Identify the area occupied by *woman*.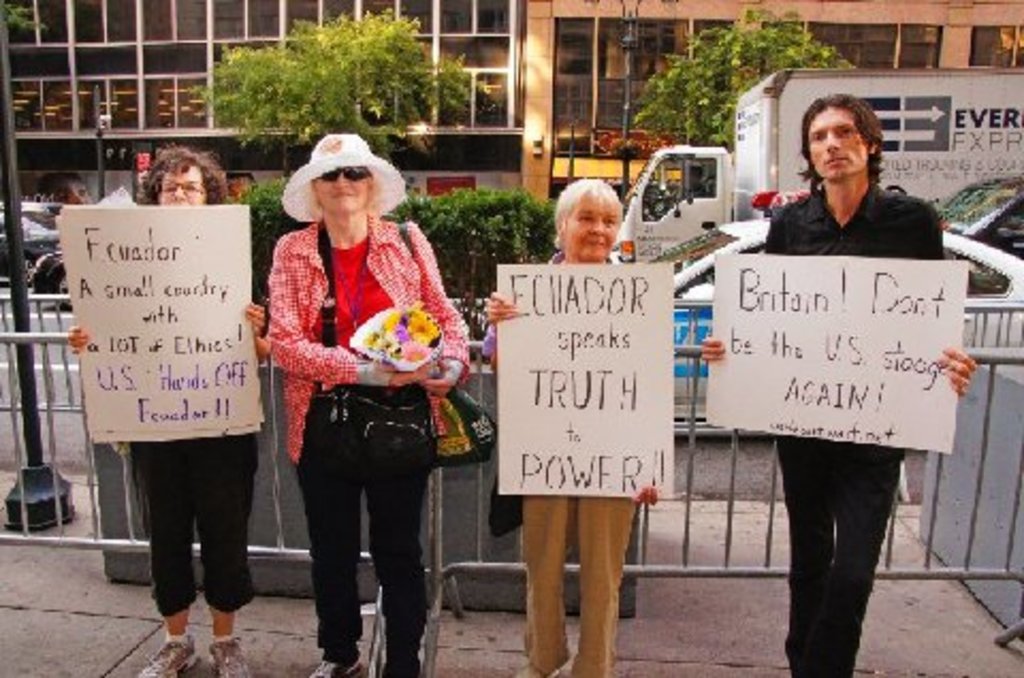
Area: bbox=(68, 151, 269, 674).
